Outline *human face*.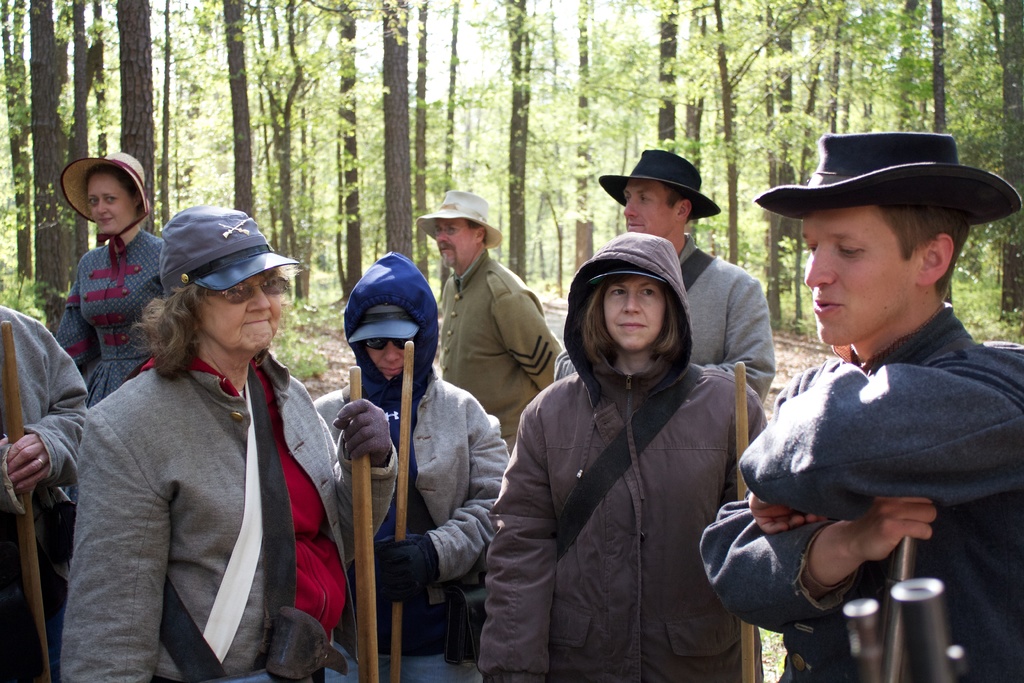
Outline: {"x1": 367, "y1": 338, "x2": 405, "y2": 378}.
